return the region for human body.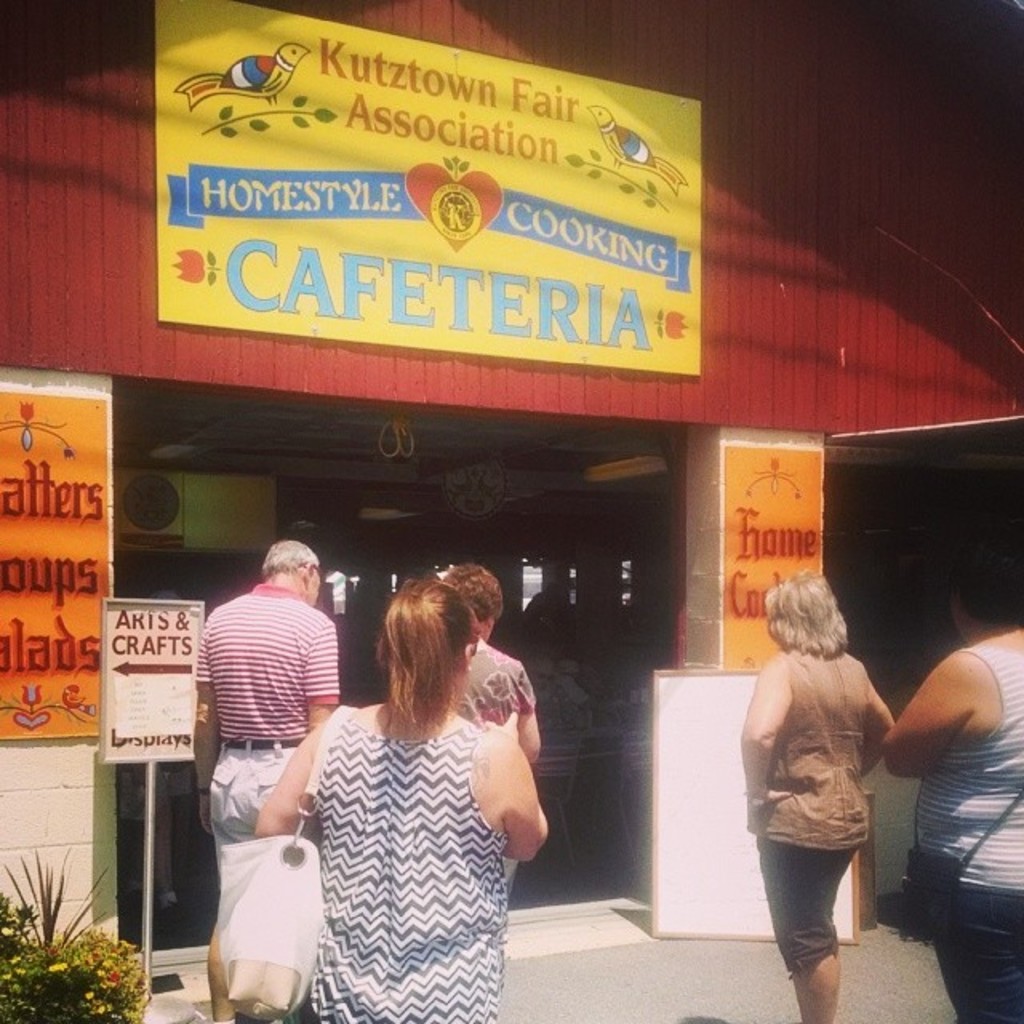
Rect(762, 586, 923, 987).
